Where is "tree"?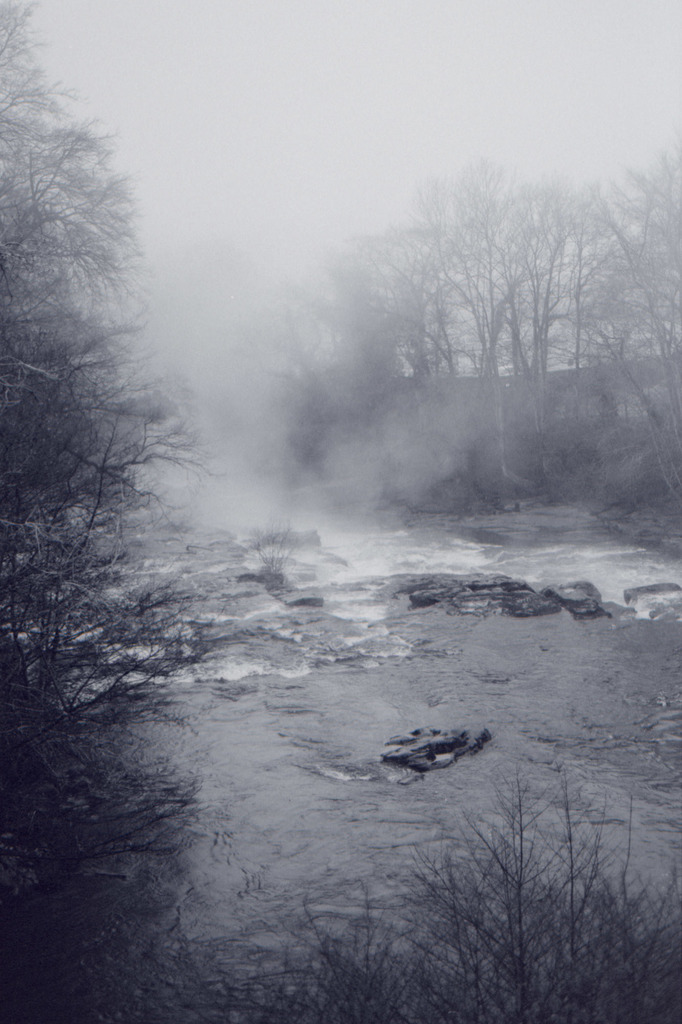
(590,138,681,520).
